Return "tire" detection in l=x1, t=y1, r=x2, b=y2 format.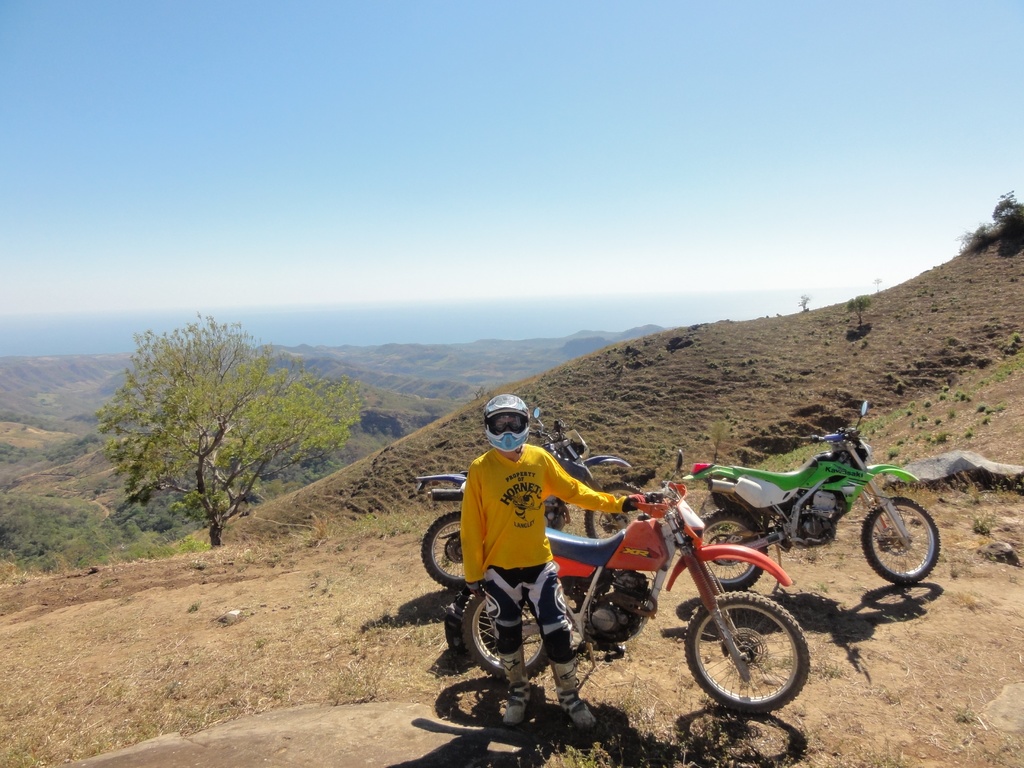
l=584, t=483, r=645, b=537.
